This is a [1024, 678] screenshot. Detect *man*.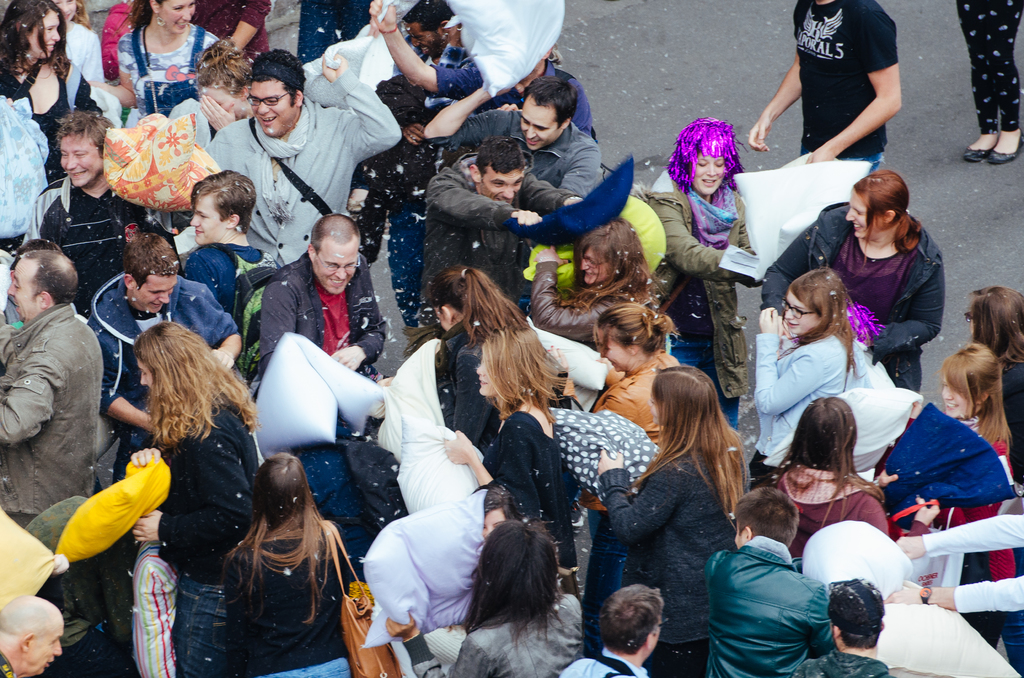
<bbox>419, 77, 602, 201</bbox>.
